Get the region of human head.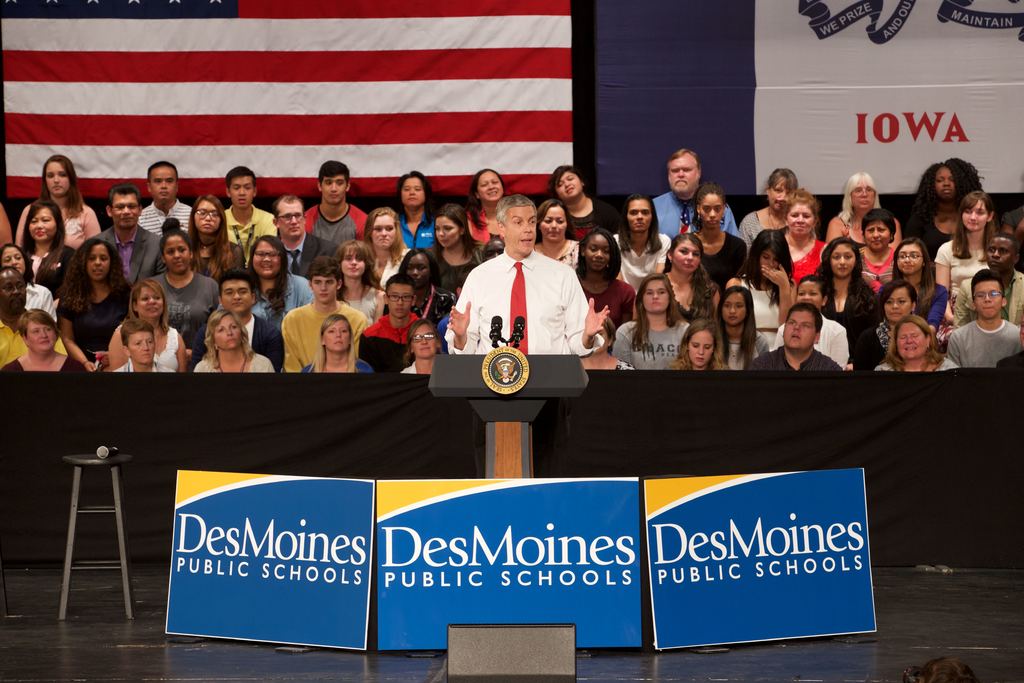
pyautogui.locateOnScreen(916, 163, 981, 202).
